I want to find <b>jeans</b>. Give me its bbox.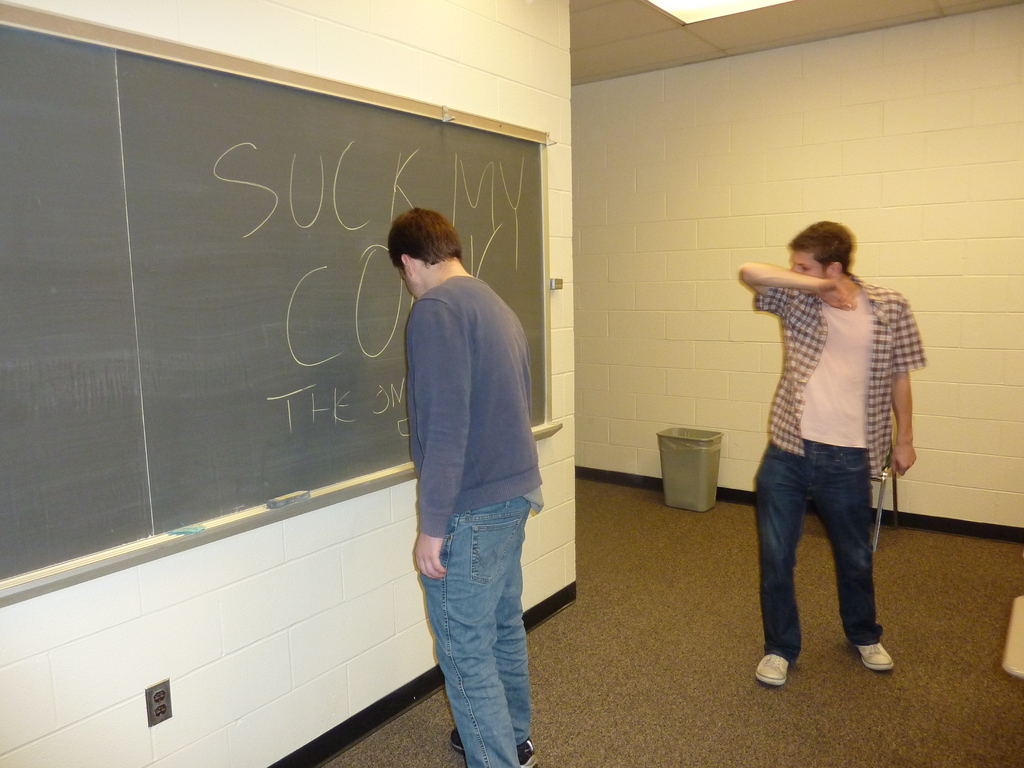
752,421,882,669.
